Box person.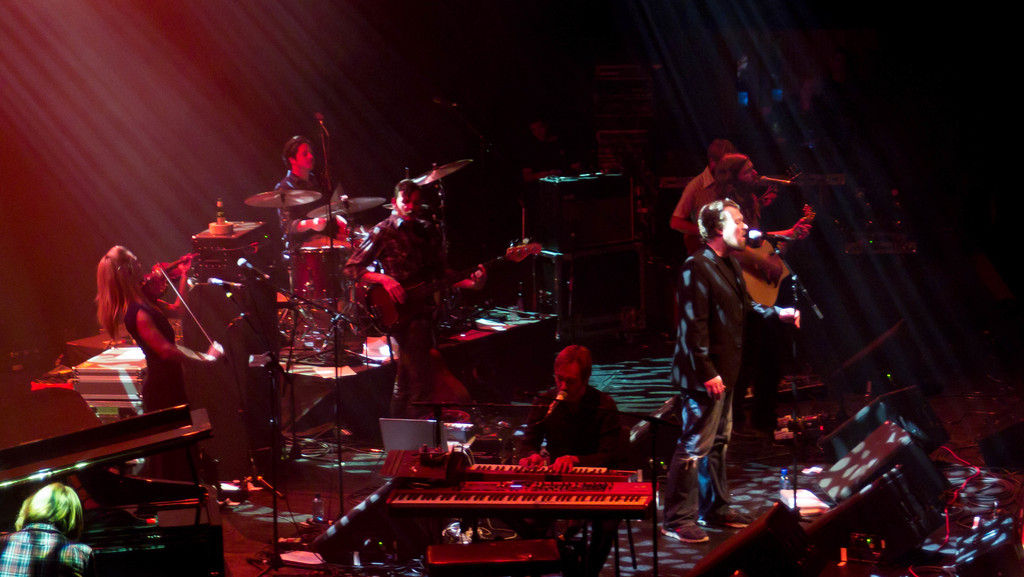
select_region(274, 133, 333, 287).
